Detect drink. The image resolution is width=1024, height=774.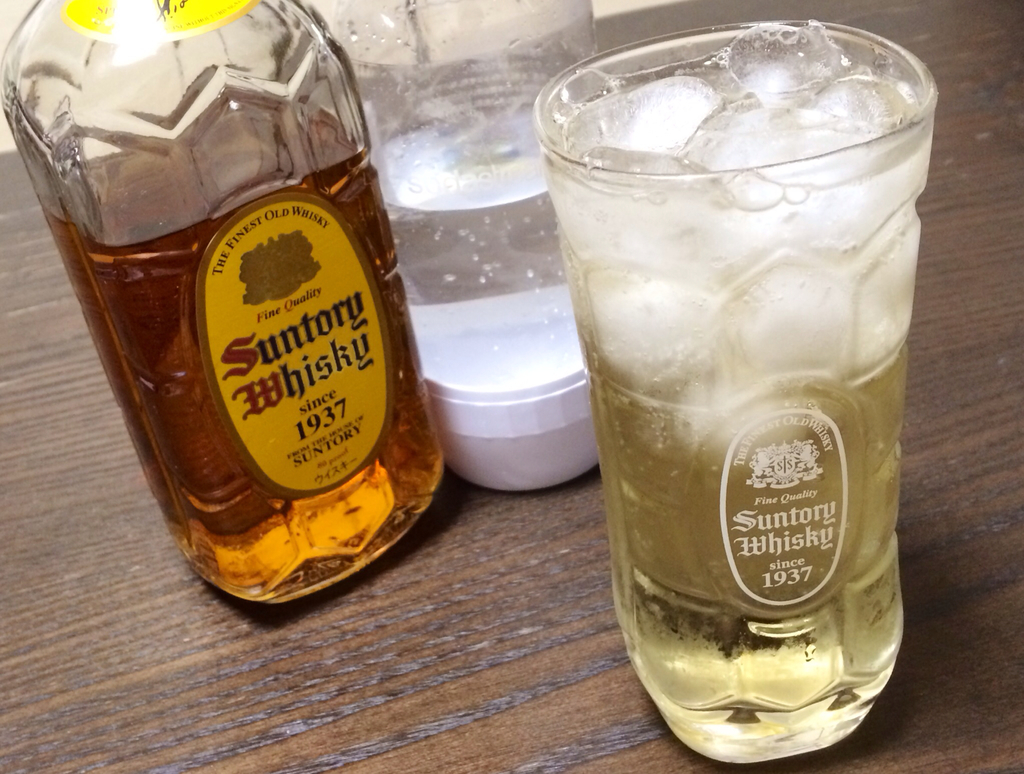
33 92 445 613.
